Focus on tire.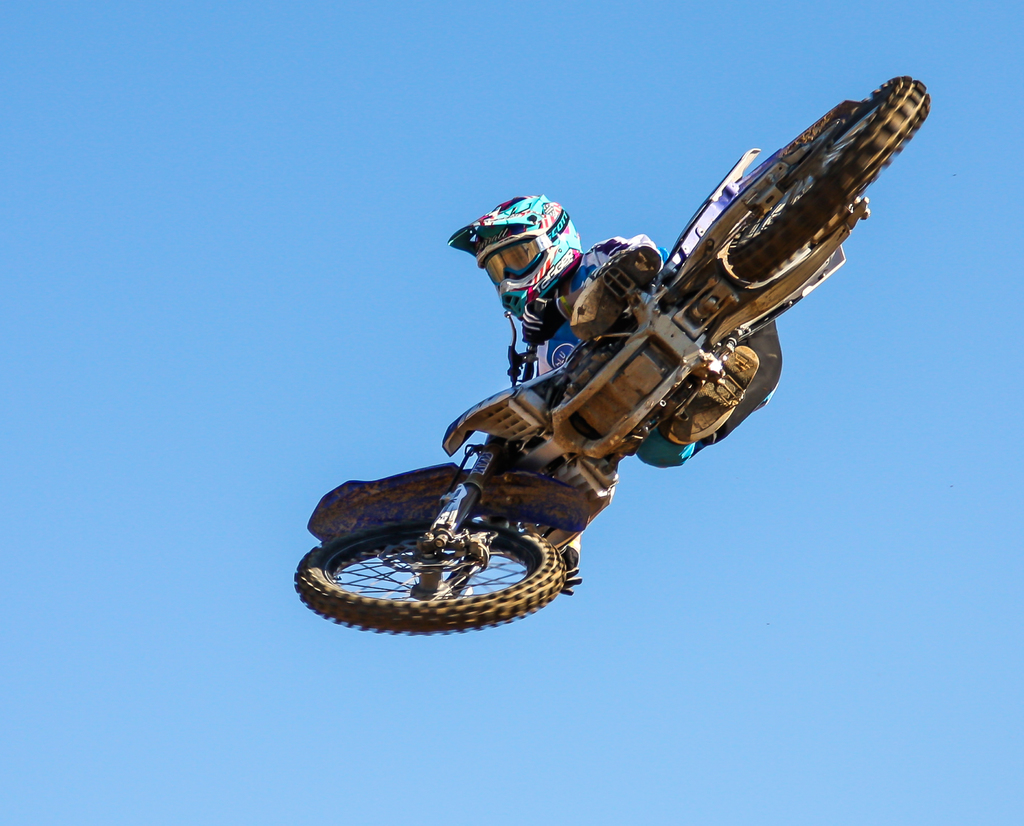
Focused at BBox(736, 75, 929, 278).
